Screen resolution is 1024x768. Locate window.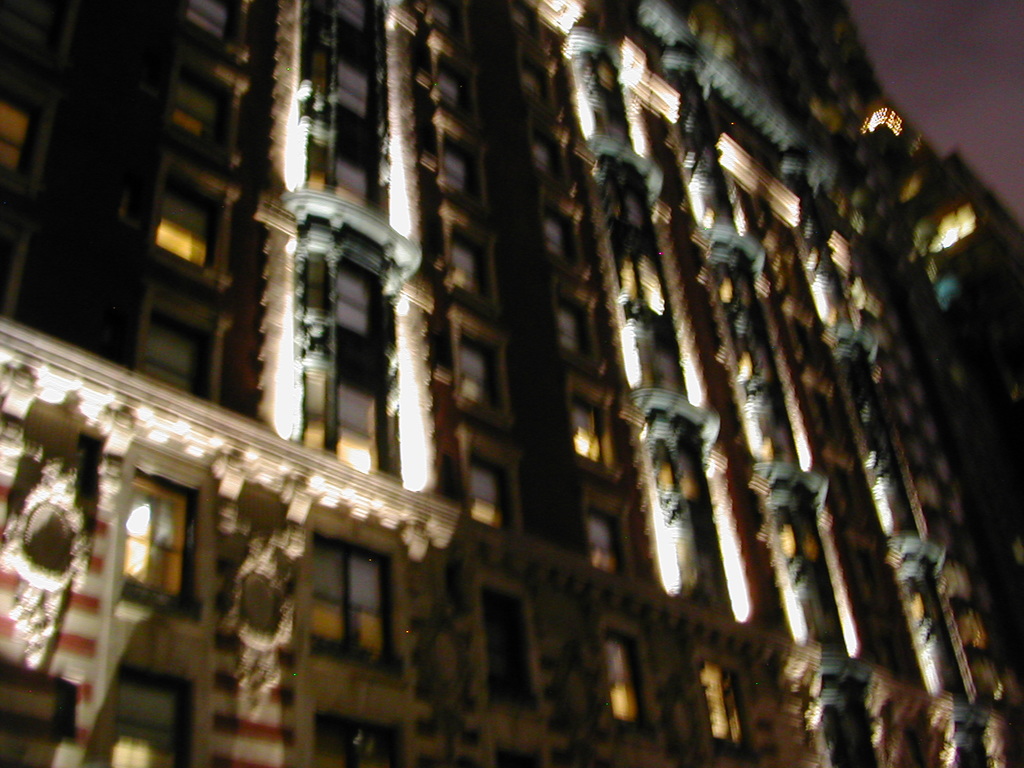
pyautogui.locateOnScreen(696, 647, 744, 765).
